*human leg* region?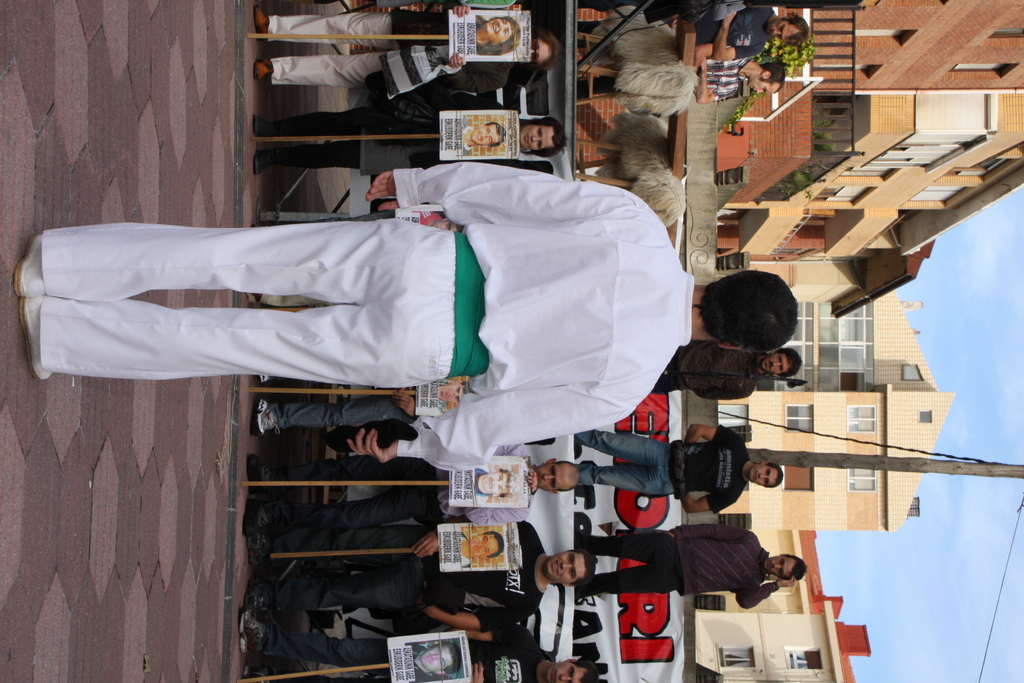
select_region(256, 9, 424, 50)
